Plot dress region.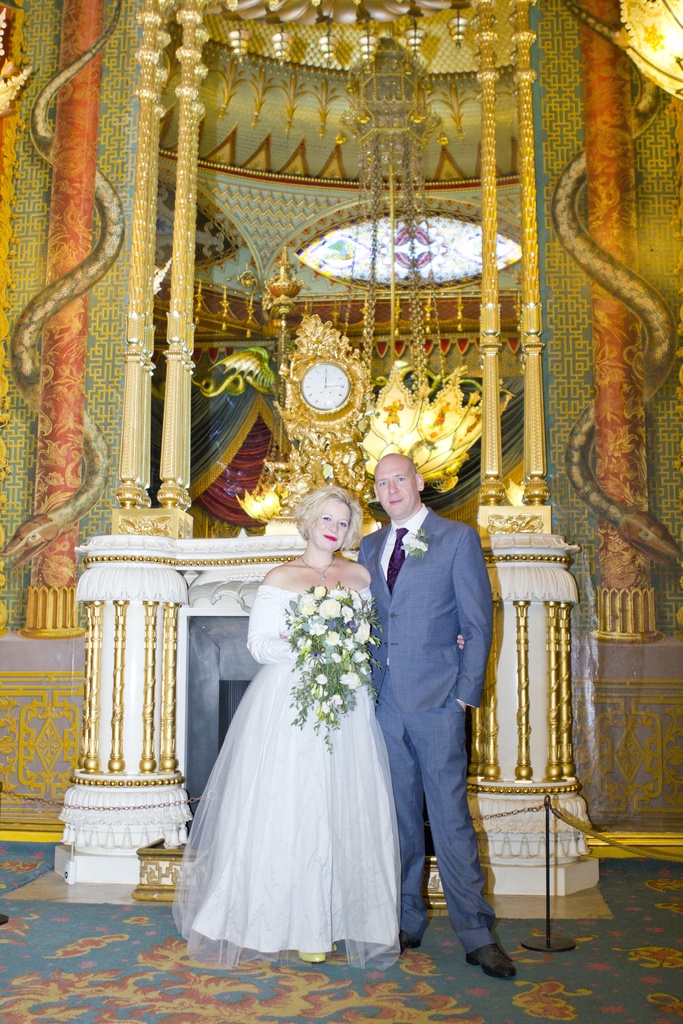
Plotted at Rect(170, 584, 399, 977).
